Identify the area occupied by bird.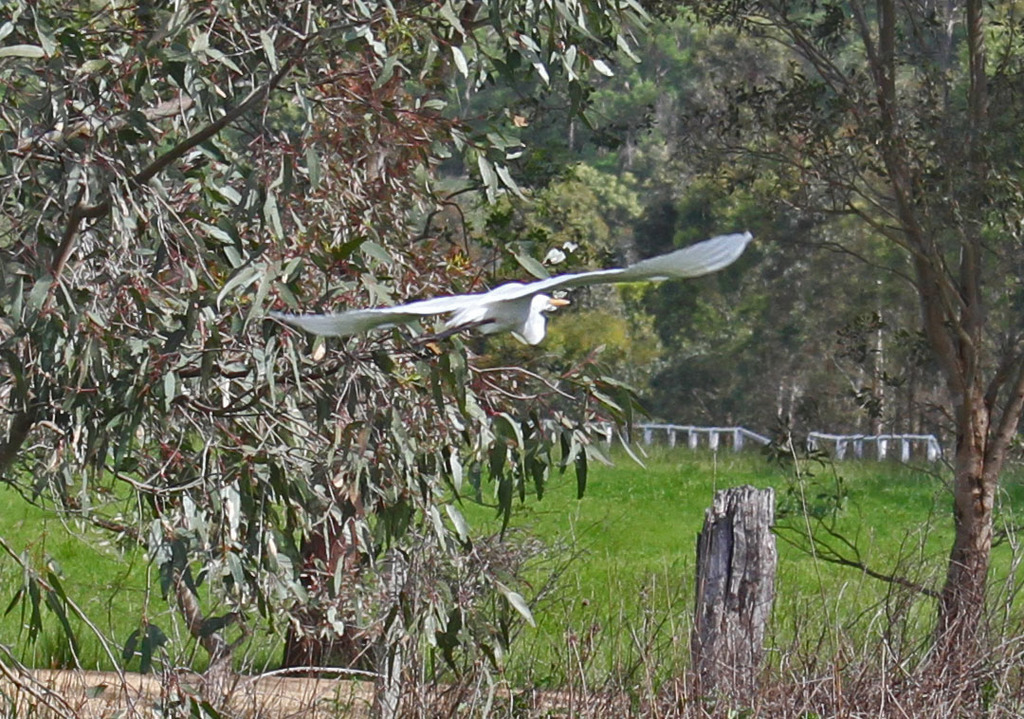
Area: rect(304, 225, 731, 378).
